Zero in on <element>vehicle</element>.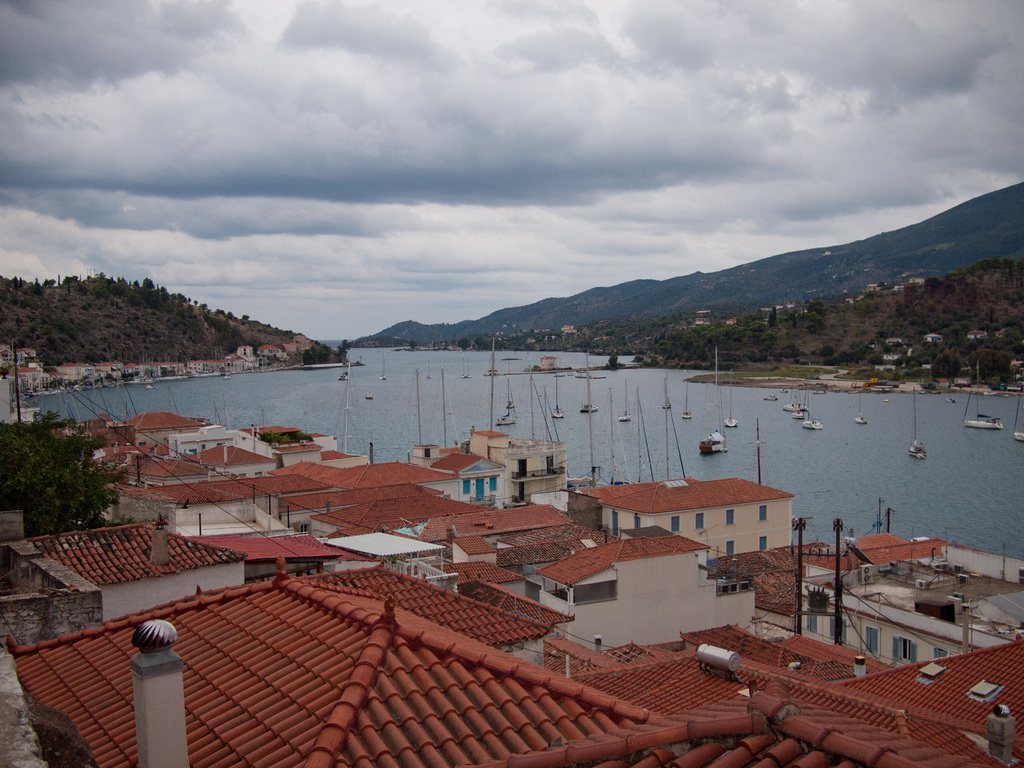
Zeroed in: <region>147, 382, 161, 388</region>.
